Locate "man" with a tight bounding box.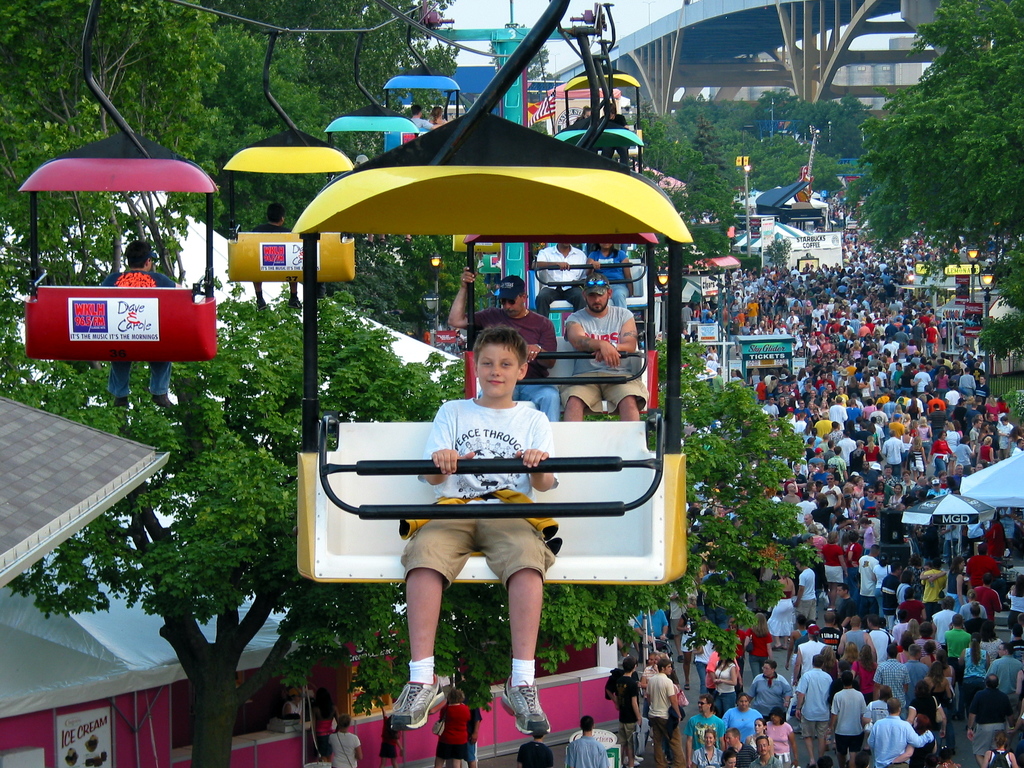
crop(682, 694, 722, 762).
